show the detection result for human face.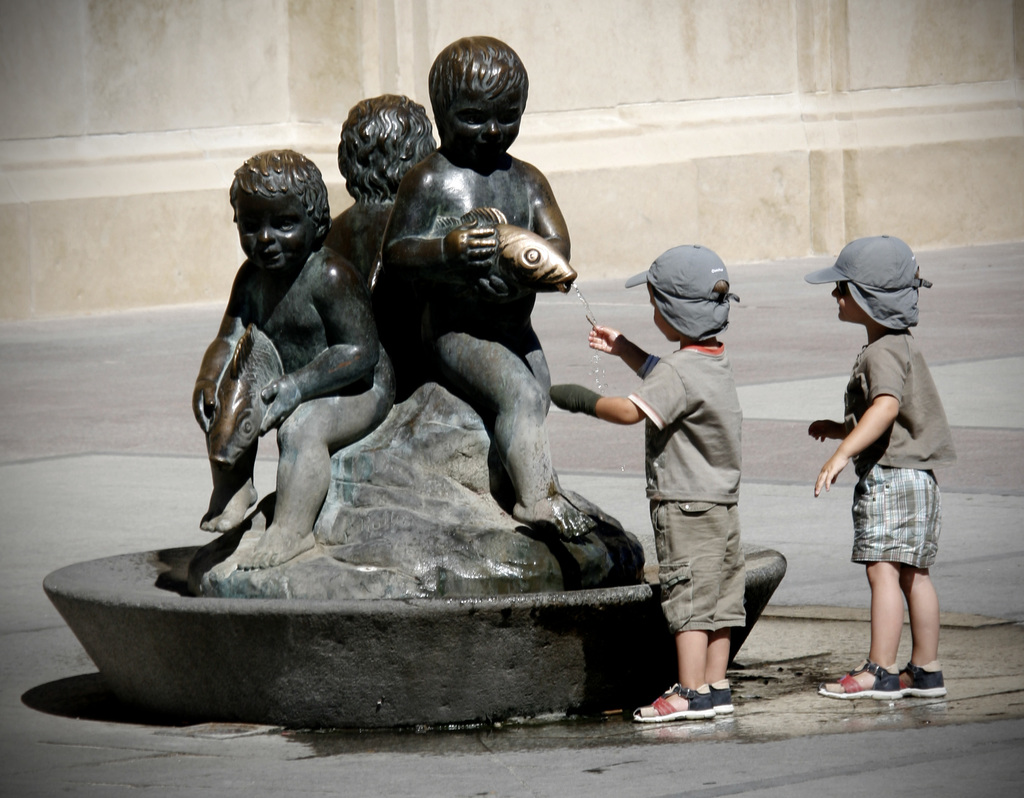
pyautogui.locateOnScreen(236, 191, 317, 278).
